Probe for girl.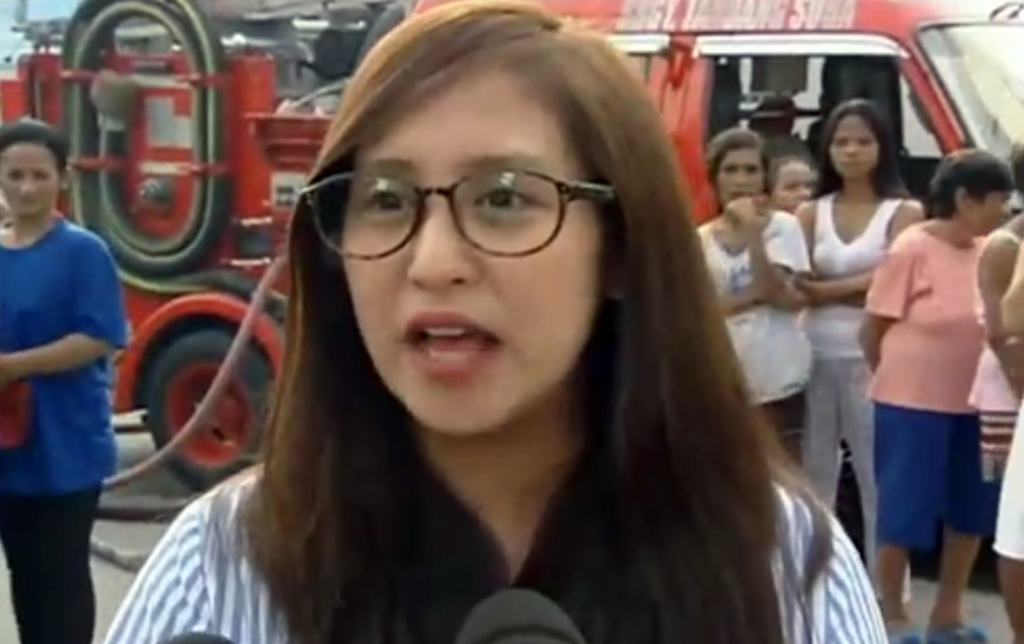
Probe result: (760, 146, 822, 241).
